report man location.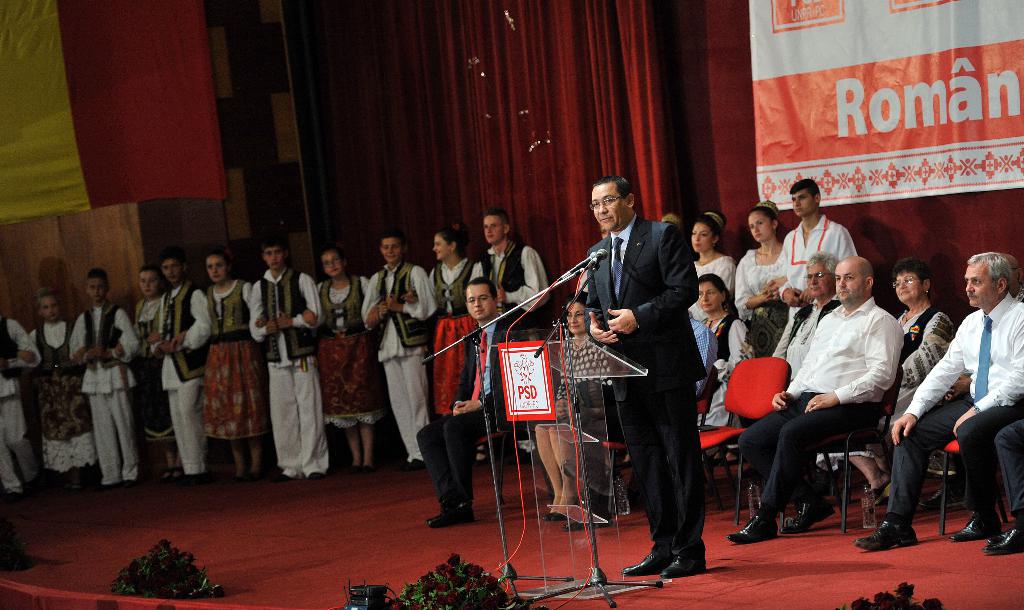
Report: crop(998, 252, 1023, 297).
